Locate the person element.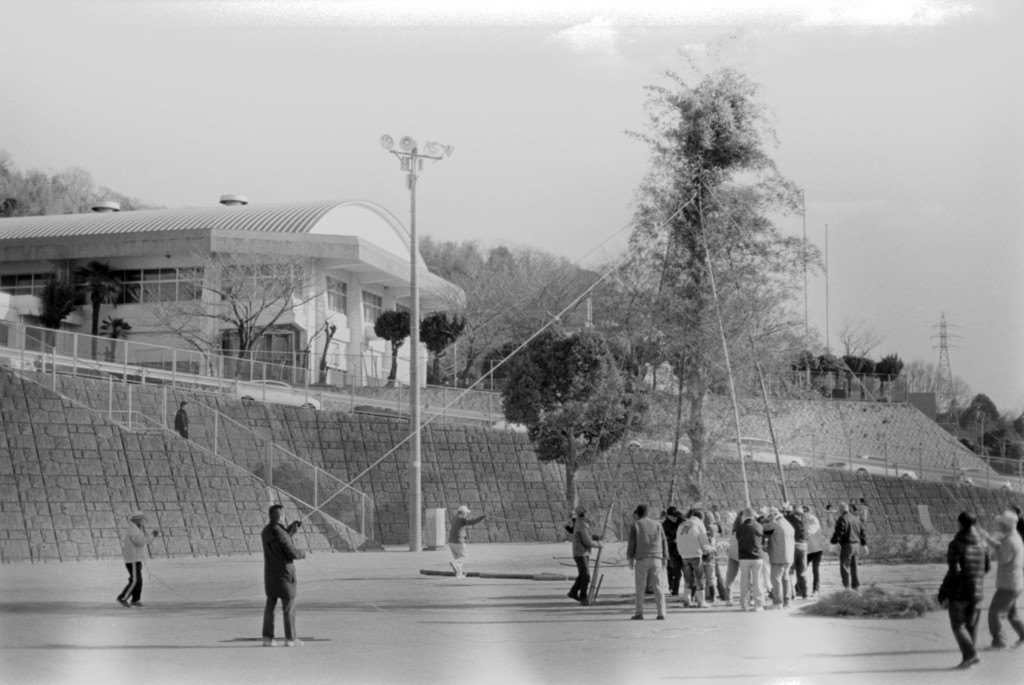
Element bbox: box(1011, 506, 1021, 539).
